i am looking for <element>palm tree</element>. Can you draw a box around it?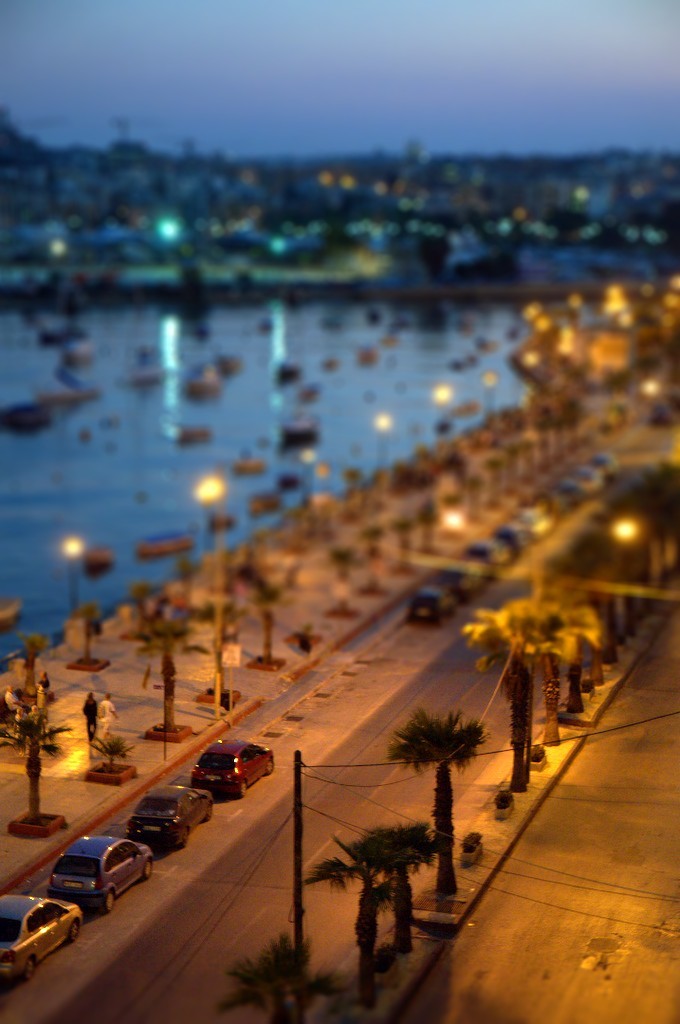
Sure, the bounding box is pyautogui.locateOnScreen(248, 551, 285, 702).
